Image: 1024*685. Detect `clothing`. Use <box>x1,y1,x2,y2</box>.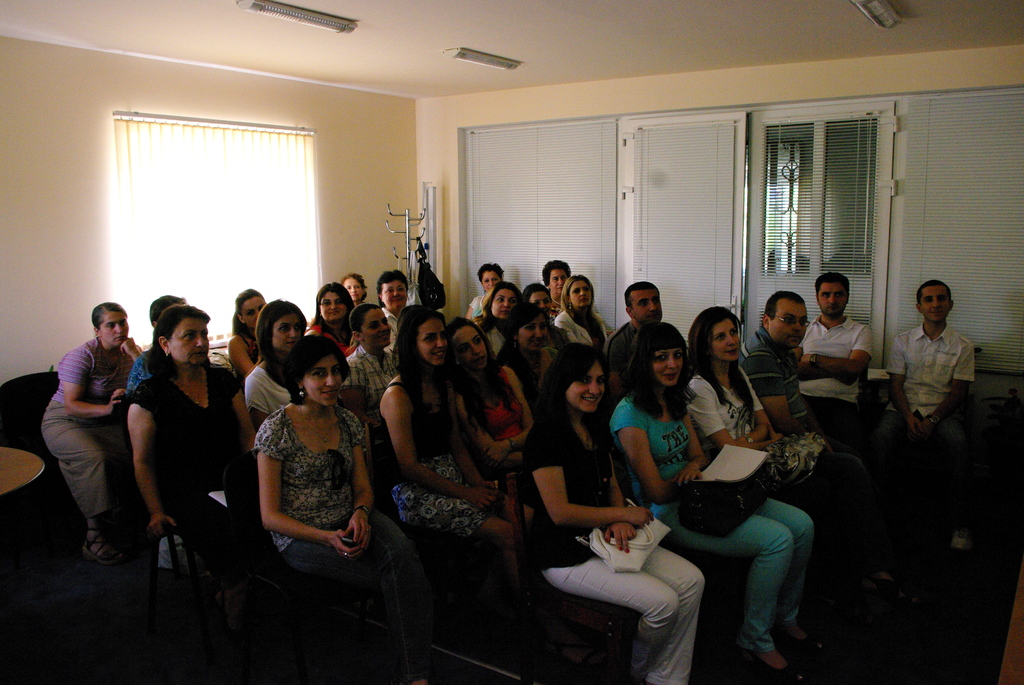
<box>464,363,522,466</box>.
